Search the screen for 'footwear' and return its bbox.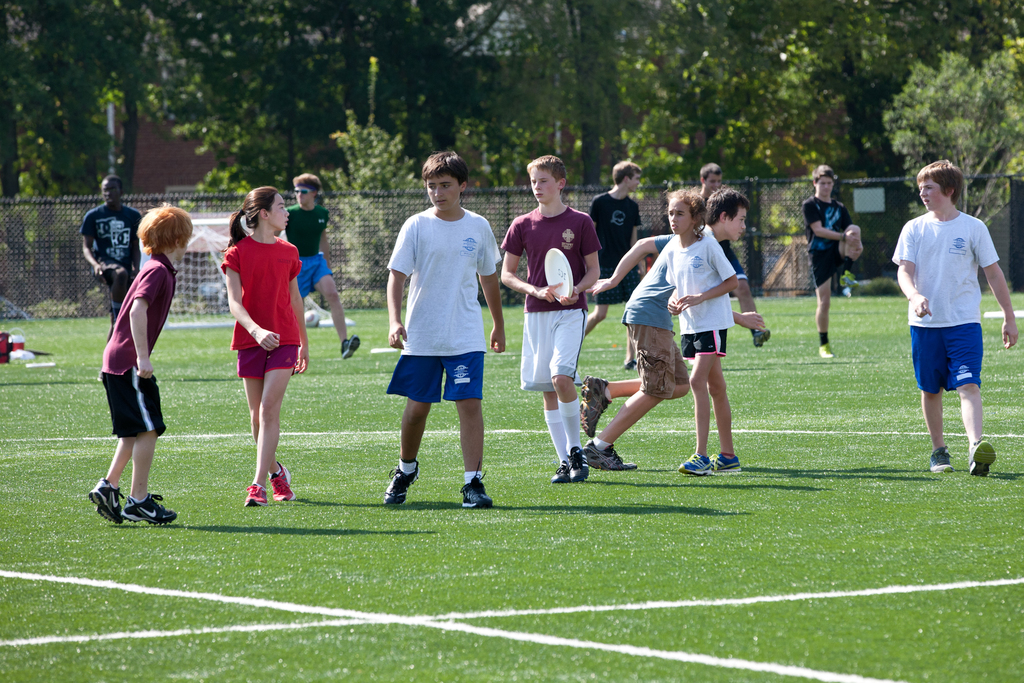
Found: bbox=[552, 460, 566, 481].
